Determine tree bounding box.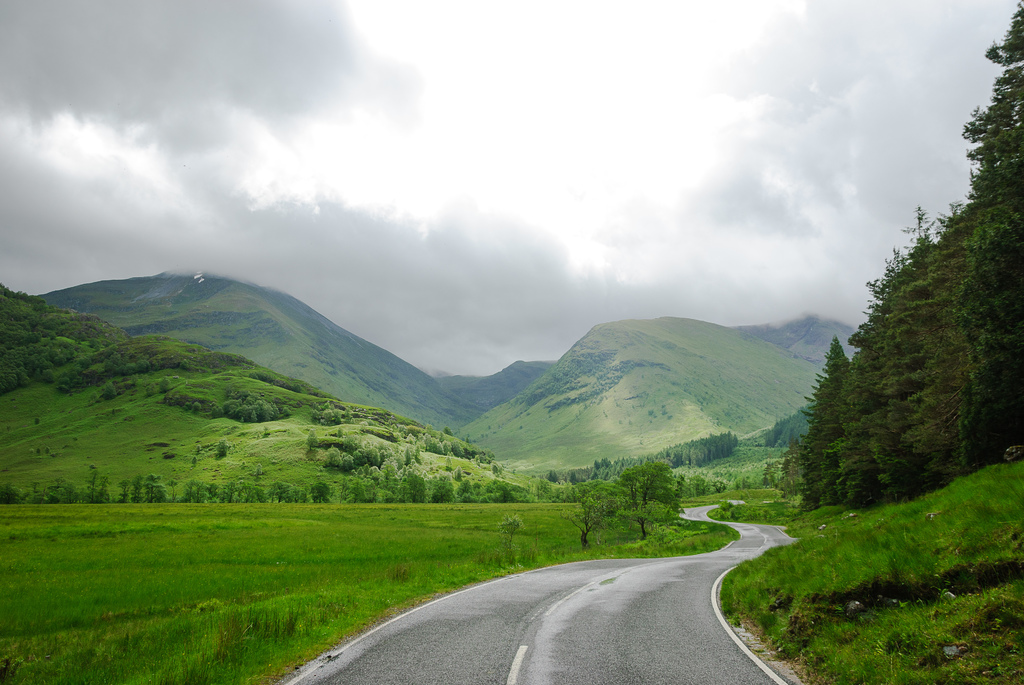
Determined: [568, 479, 618, 544].
